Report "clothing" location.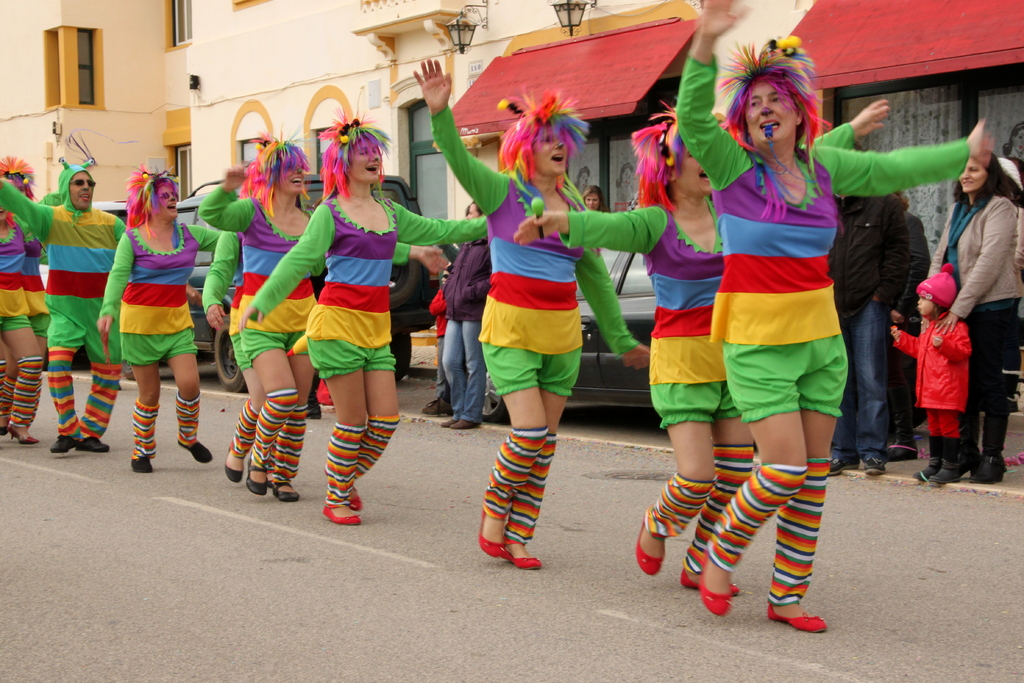
Report: detection(436, 242, 502, 420).
